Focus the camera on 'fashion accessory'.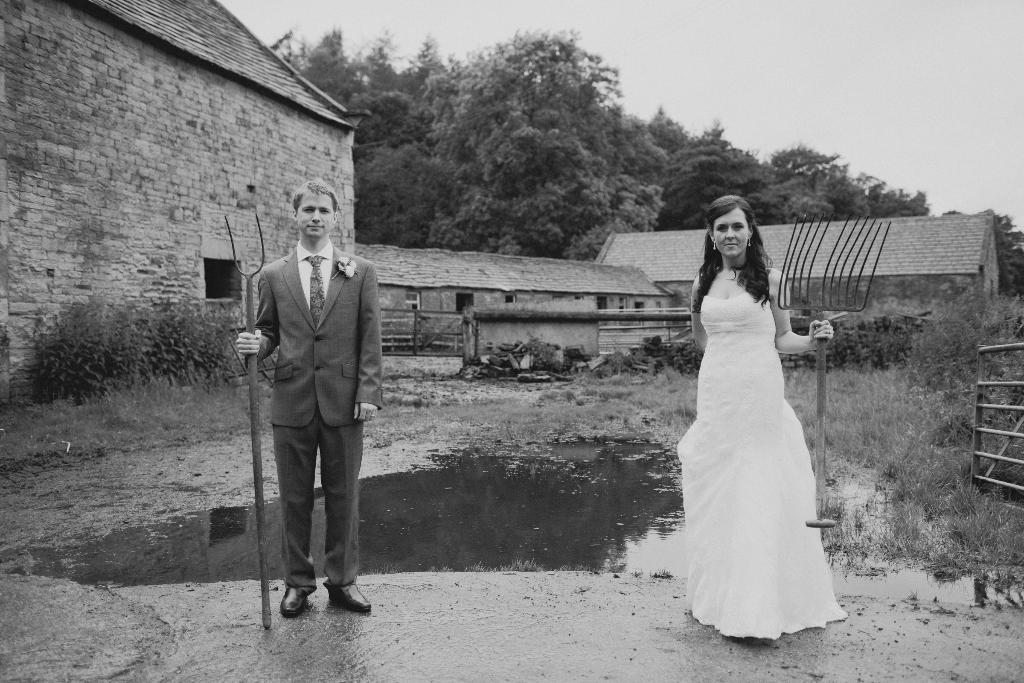
Focus region: locate(279, 579, 314, 616).
